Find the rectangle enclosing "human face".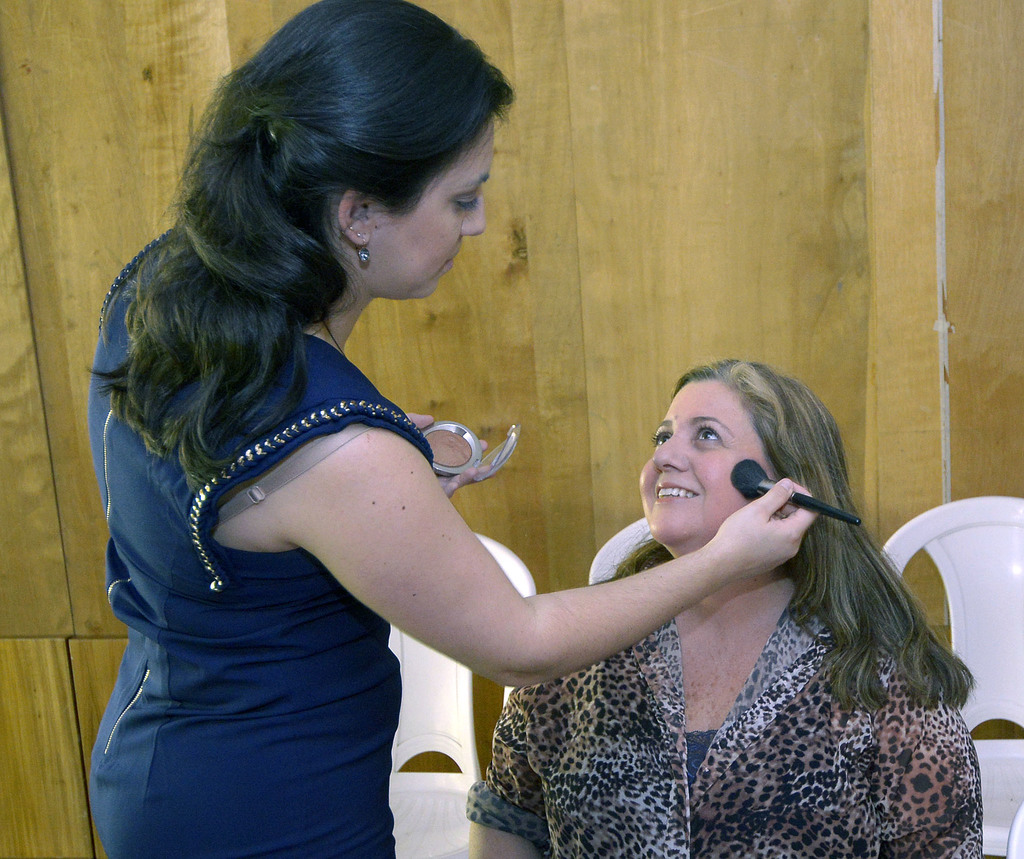
(371, 117, 493, 299).
